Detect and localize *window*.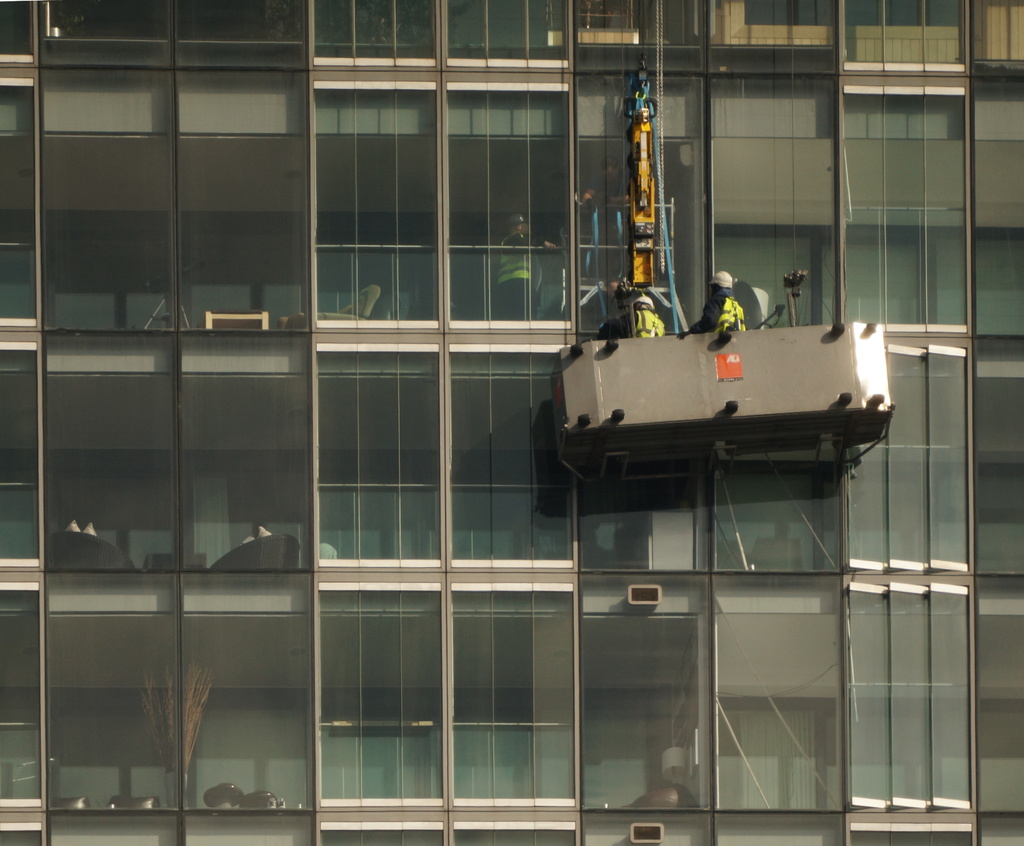
Localized at x1=0, y1=79, x2=38, y2=321.
